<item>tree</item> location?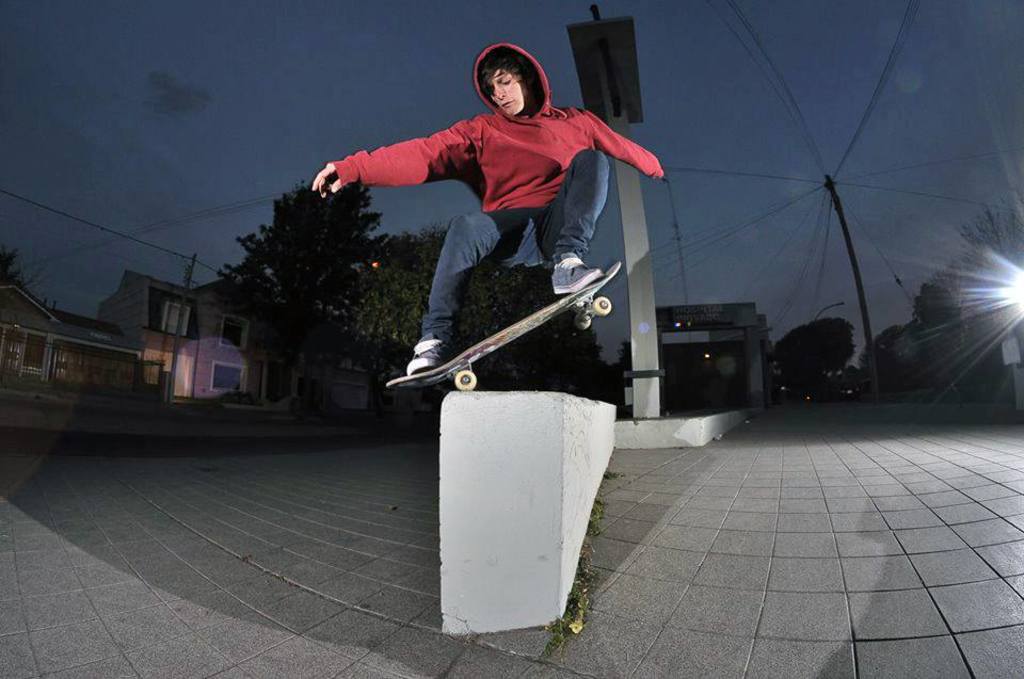
771,318,851,400
